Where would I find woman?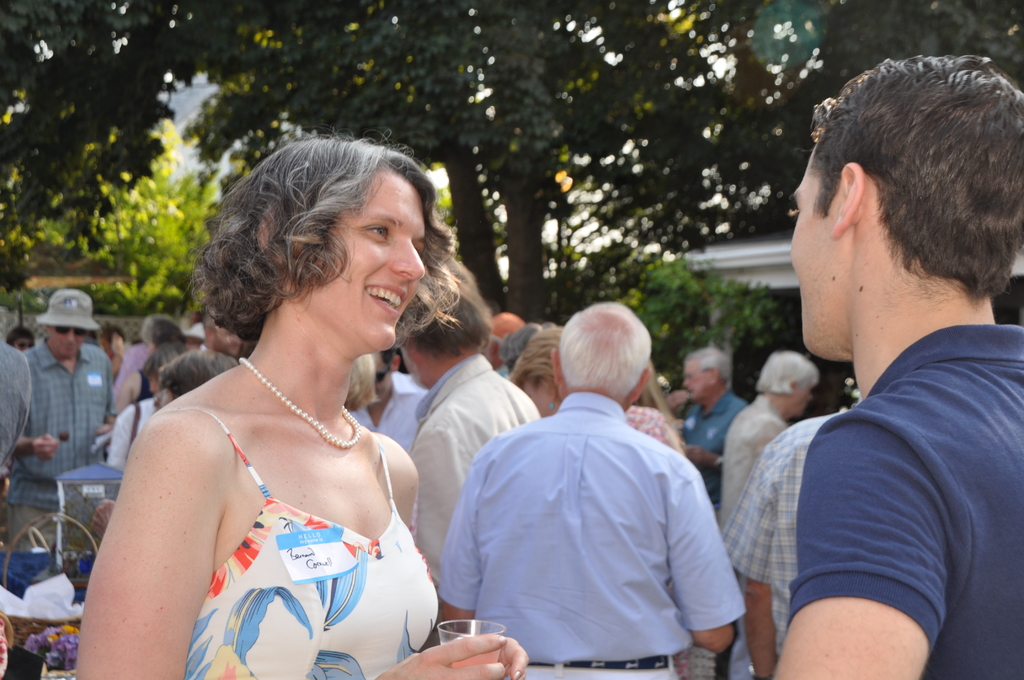
At BBox(505, 328, 568, 416).
